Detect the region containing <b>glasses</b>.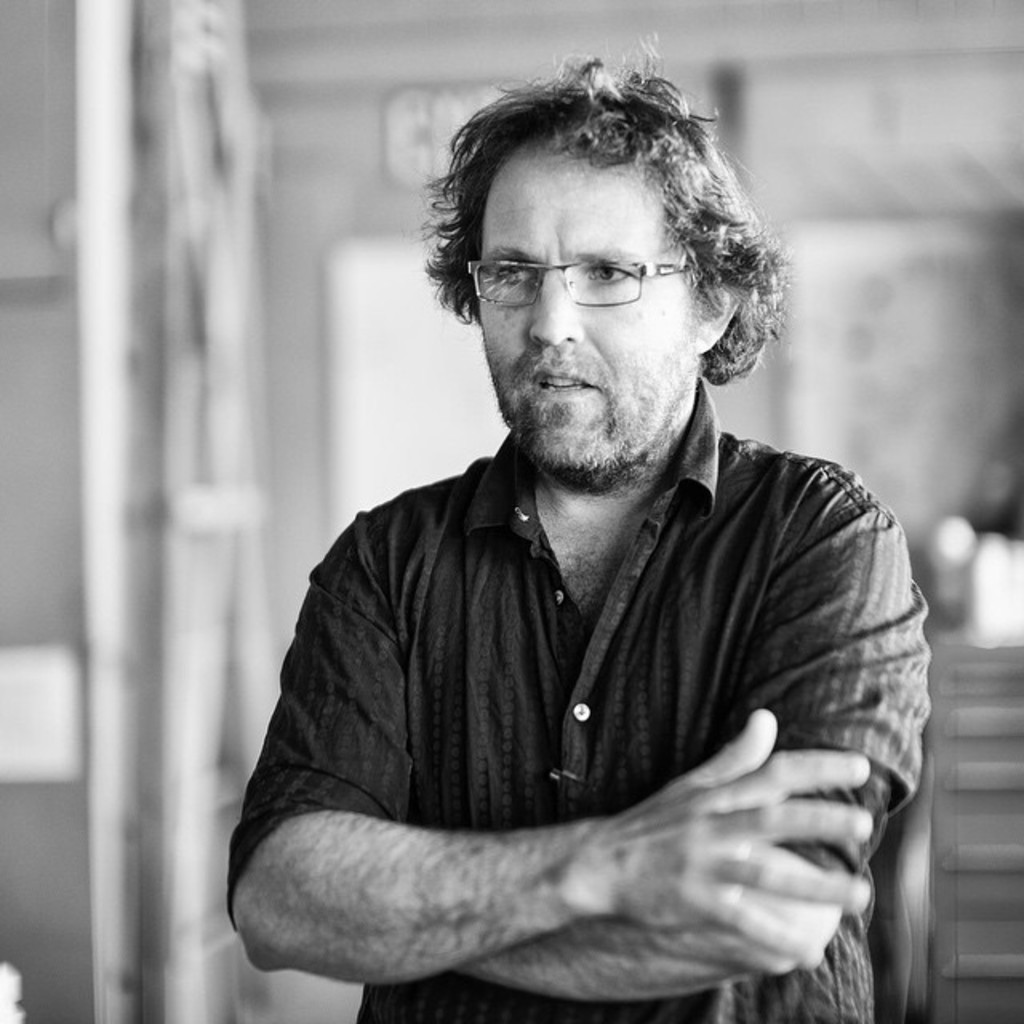
(488,238,694,307).
